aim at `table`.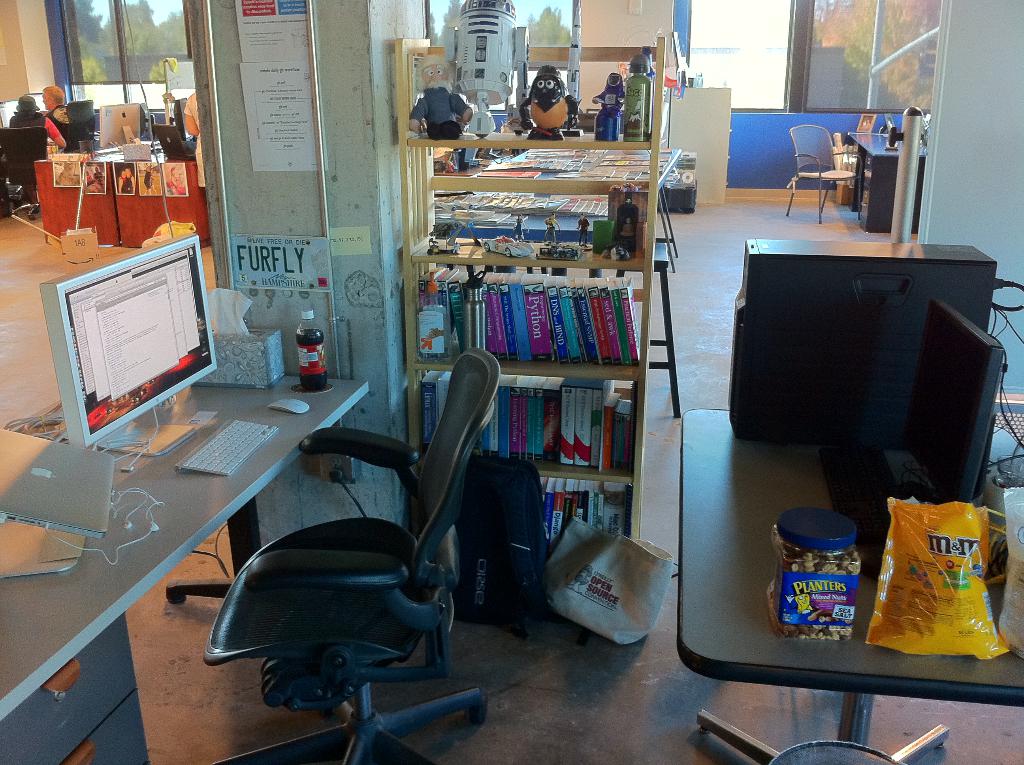
Aimed at pyautogui.locateOnScreen(31, 144, 124, 251).
